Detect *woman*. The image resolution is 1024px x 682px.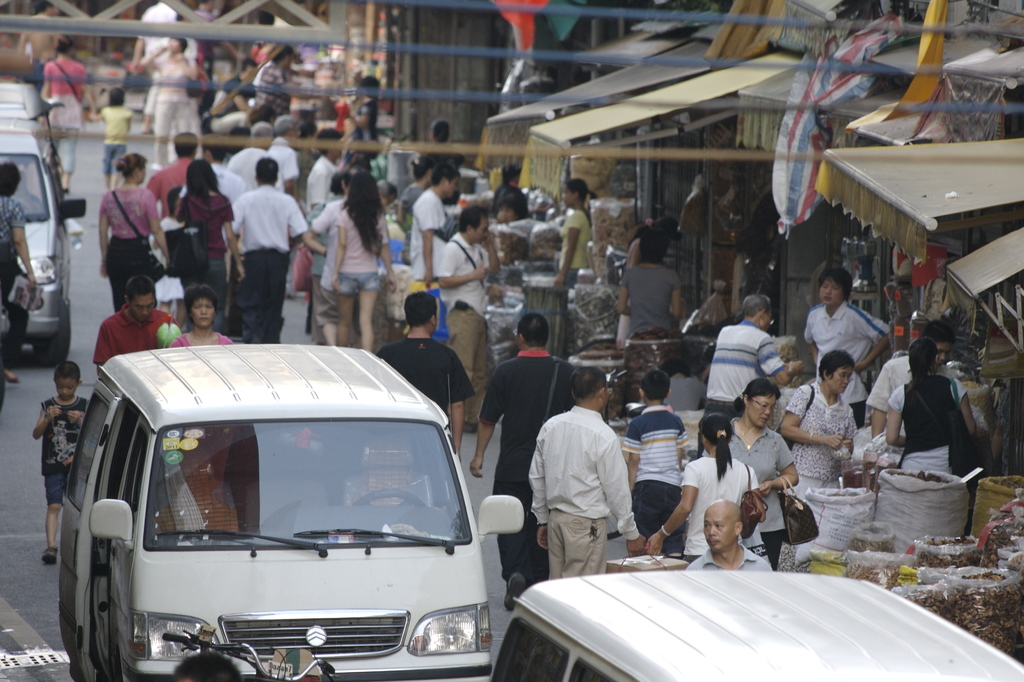
(548, 175, 596, 280).
